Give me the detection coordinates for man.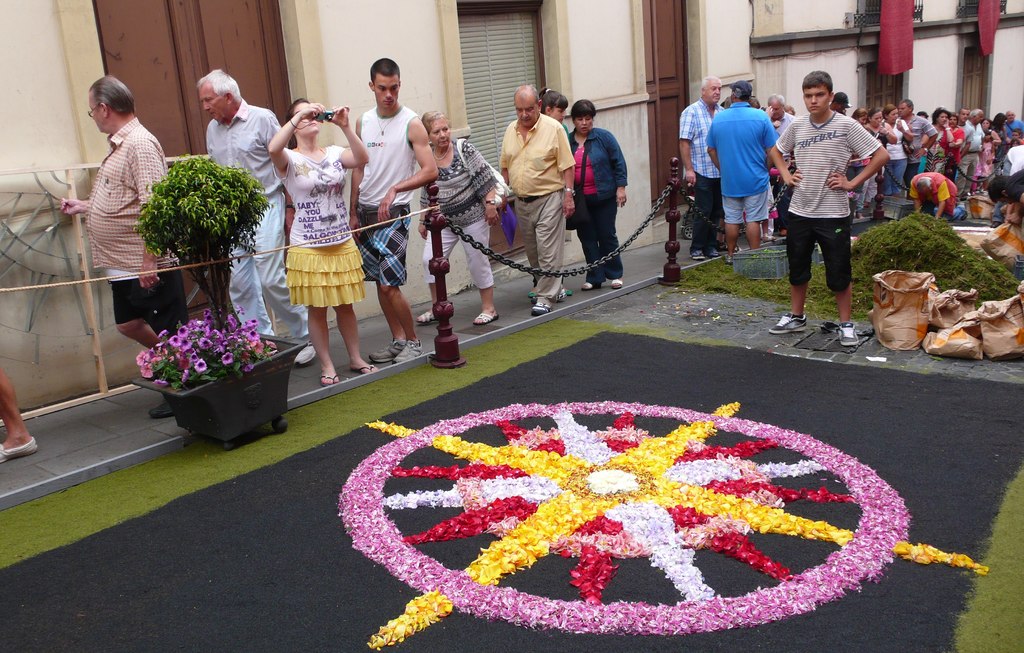
x1=496, y1=79, x2=580, y2=283.
